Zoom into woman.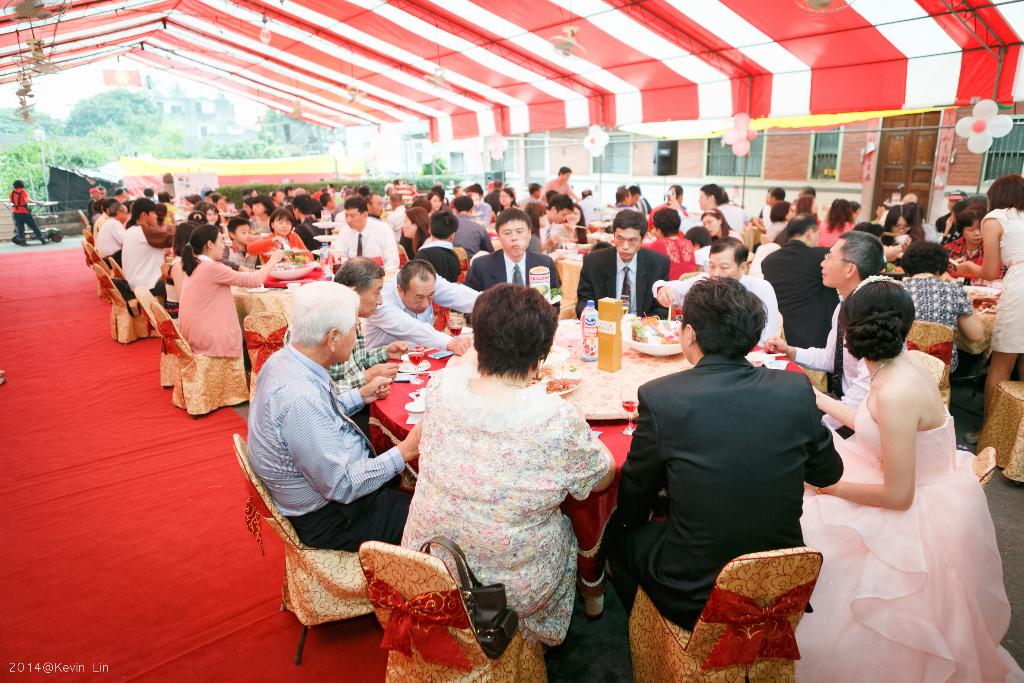
Zoom target: bbox=(399, 280, 615, 646).
